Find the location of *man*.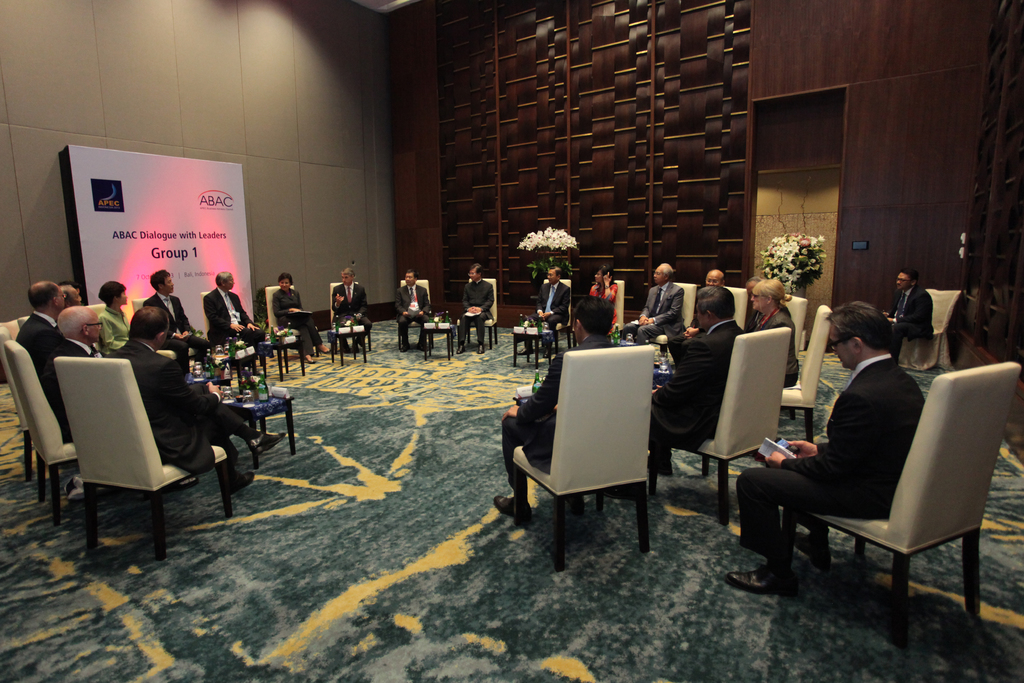
Location: detection(142, 268, 207, 374).
